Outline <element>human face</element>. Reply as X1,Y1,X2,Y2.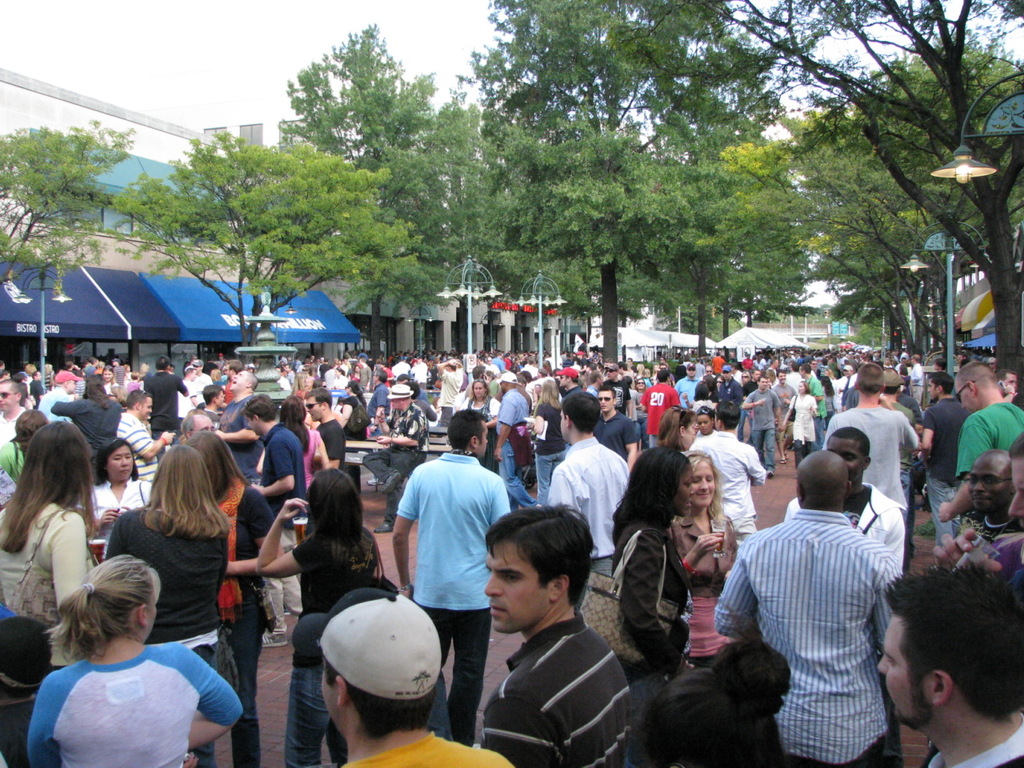
106,443,135,482.
